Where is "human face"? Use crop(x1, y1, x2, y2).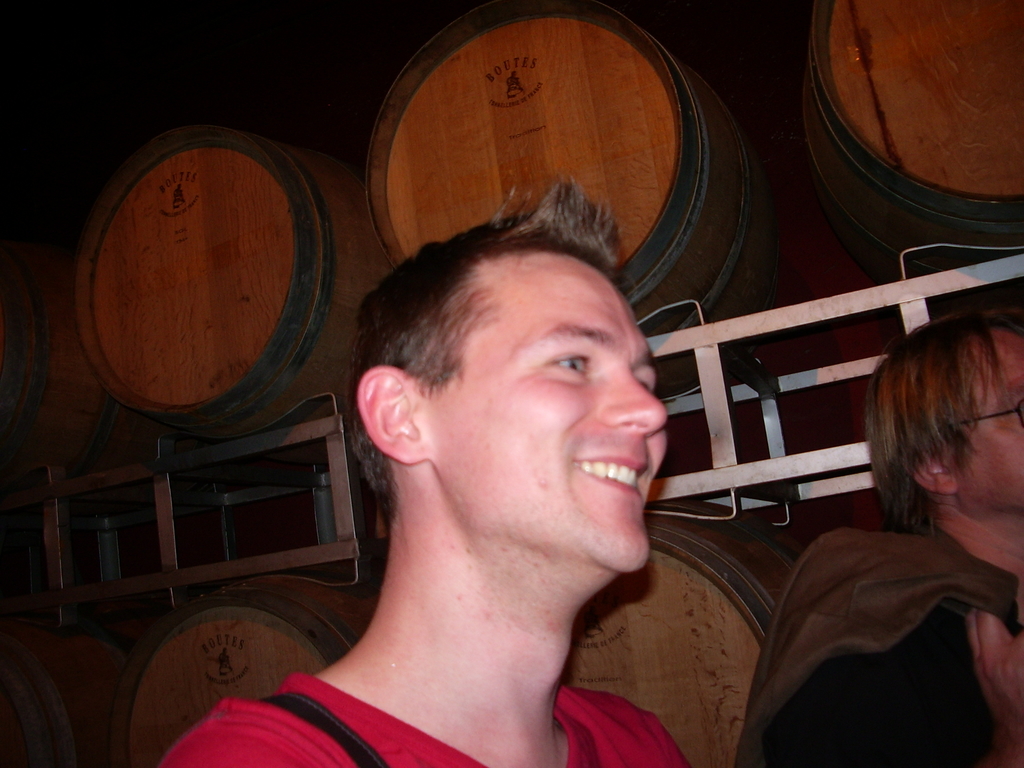
crop(431, 250, 671, 576).
